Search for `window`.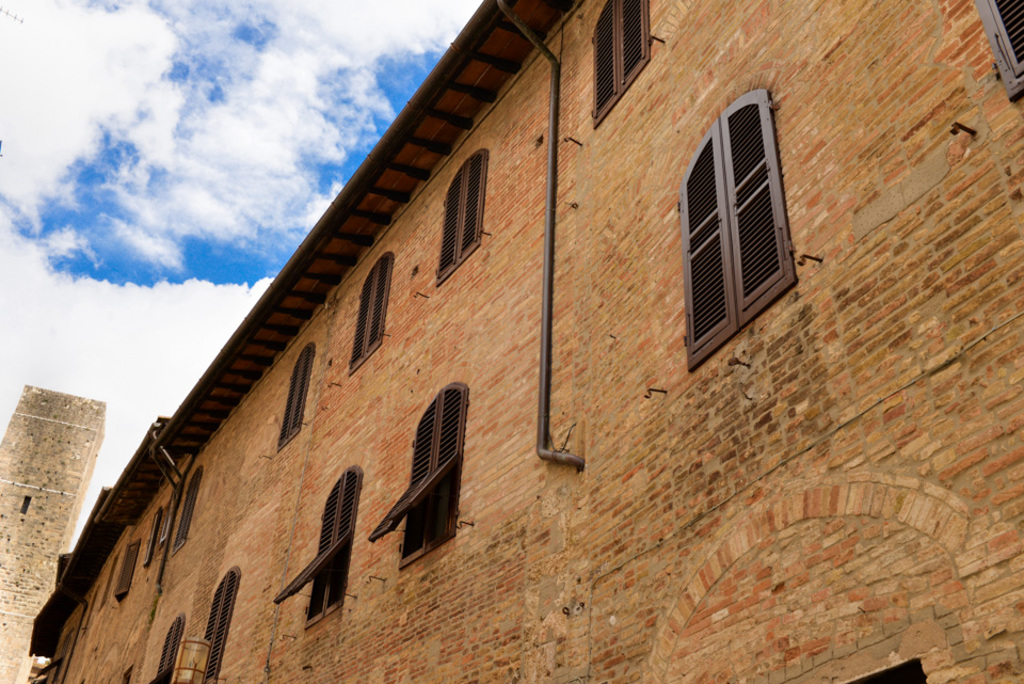
Found at region(142, 504, 160, 572).
